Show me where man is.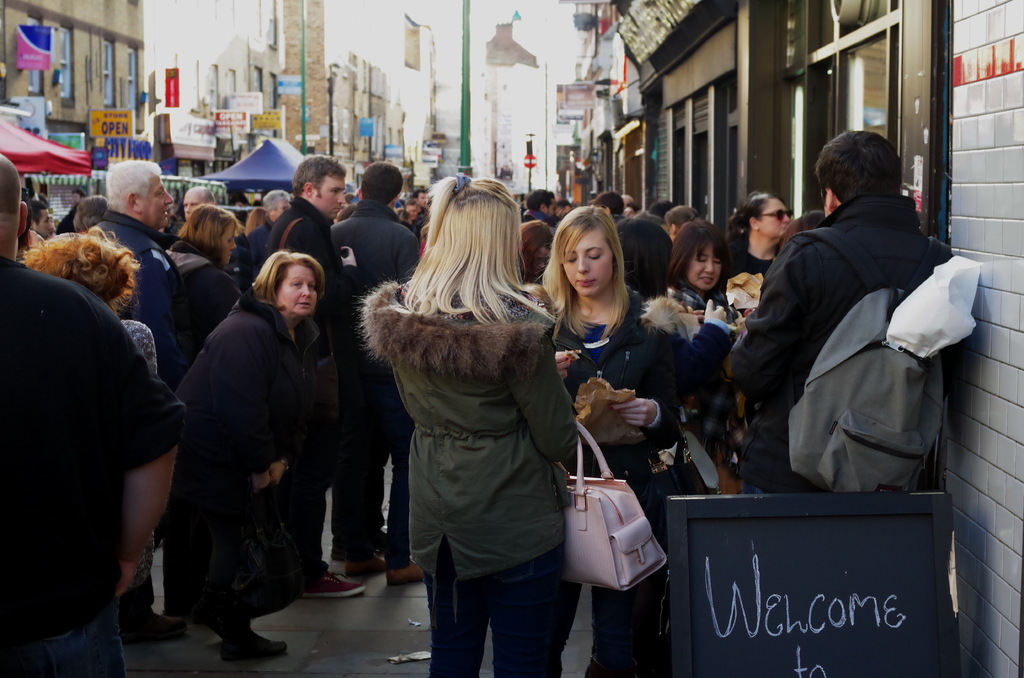
man is at 412, 191, 433, 219.
